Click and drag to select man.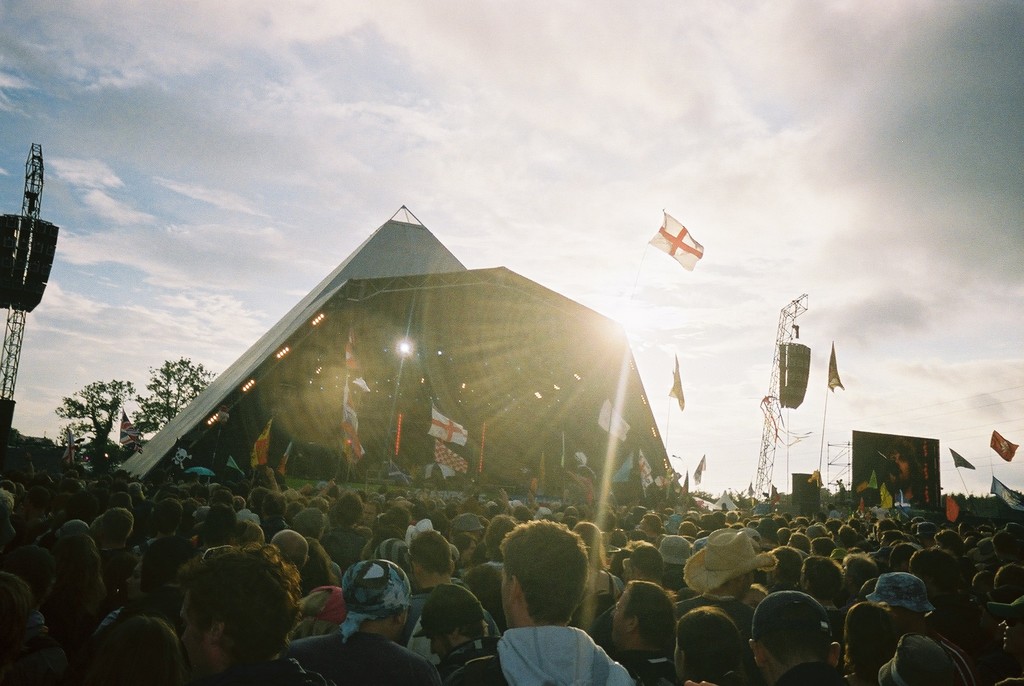
Selection: <region>184, 543, 339, 685</region>.
